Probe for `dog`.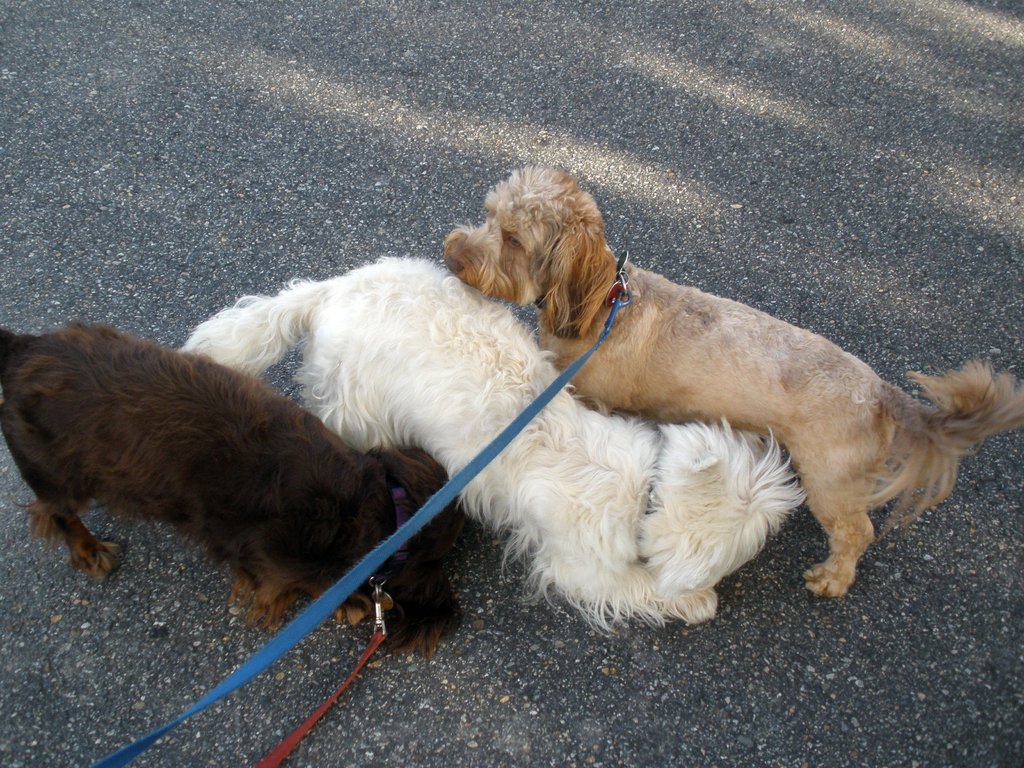
Probe result: [0, 320, 483, 661].
